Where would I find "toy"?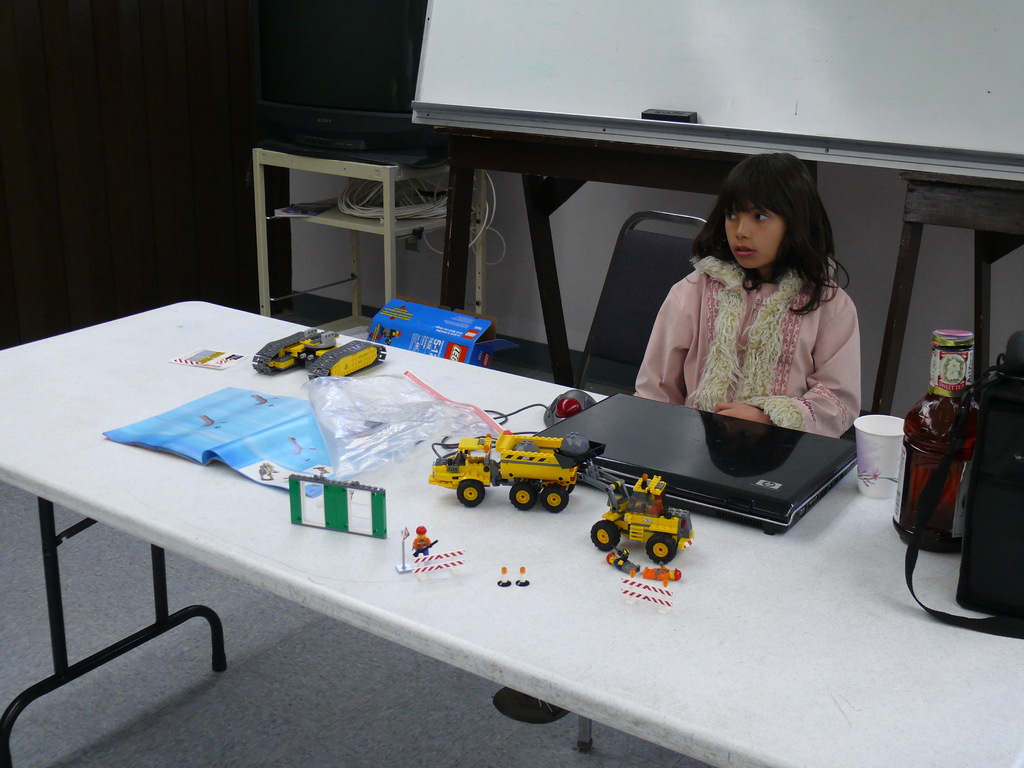
At Rect(646, 559, 680, 585).
